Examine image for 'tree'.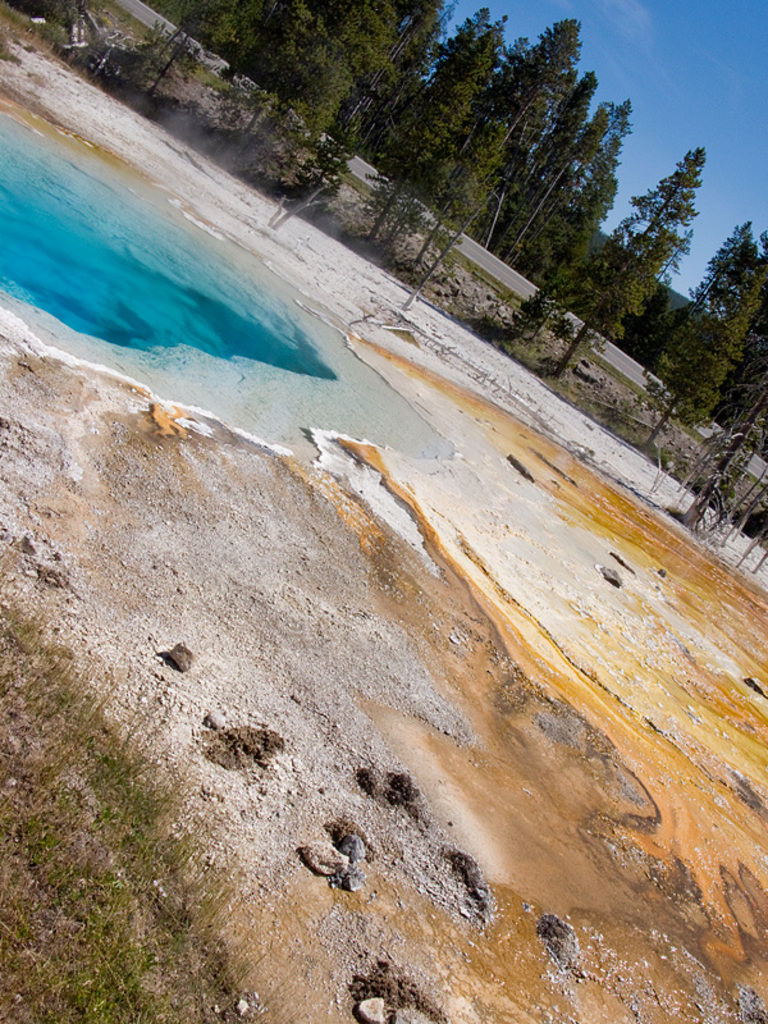
Examination result: left=499, top=145, right=717, bottom=372.
